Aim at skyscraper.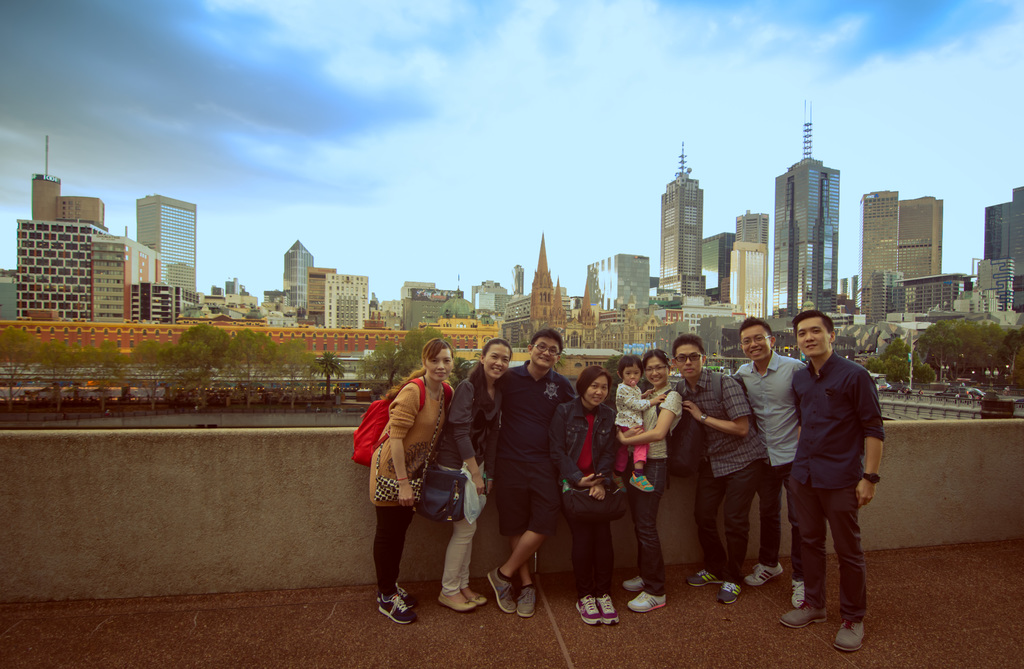
Aimed at <box>703,232,732,298</box>.
